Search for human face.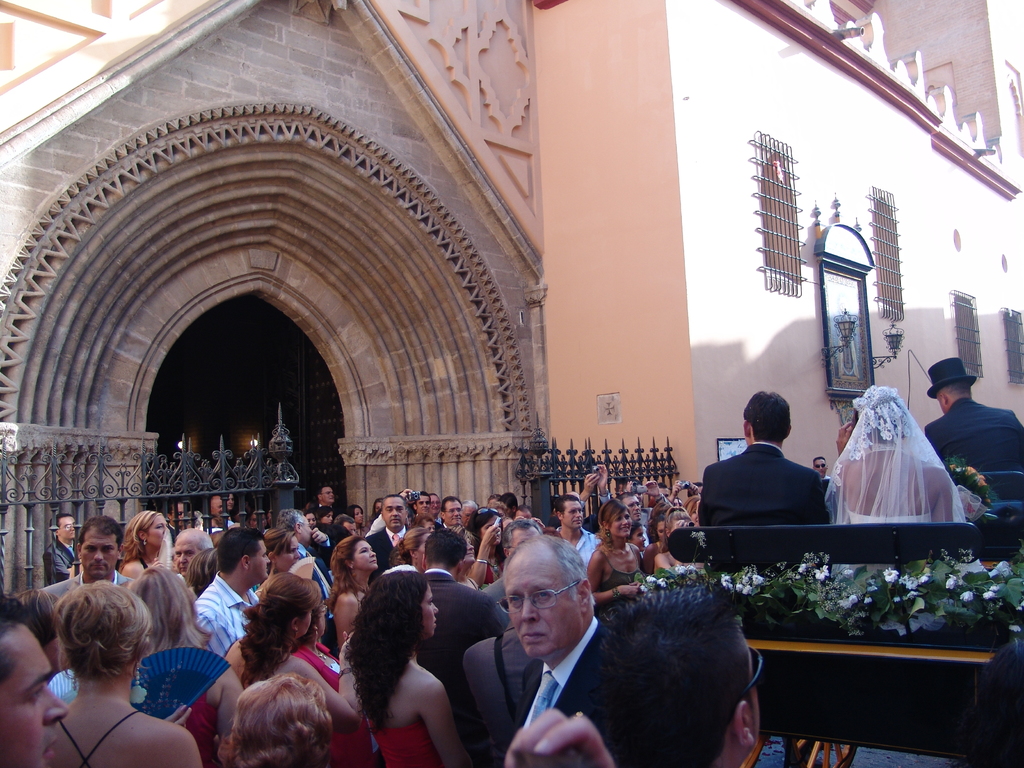
Found at <bbox>304, 511, 317, 529</bbox>.
